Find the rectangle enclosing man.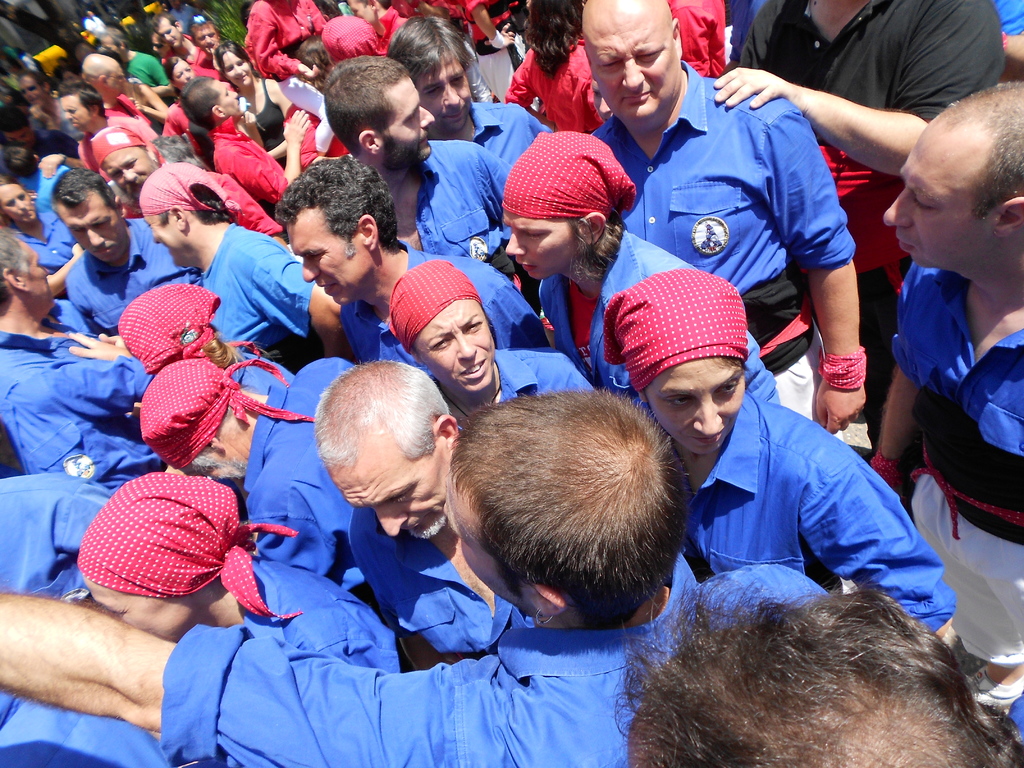
left=864, top=76, right=1023, bottom=714.
